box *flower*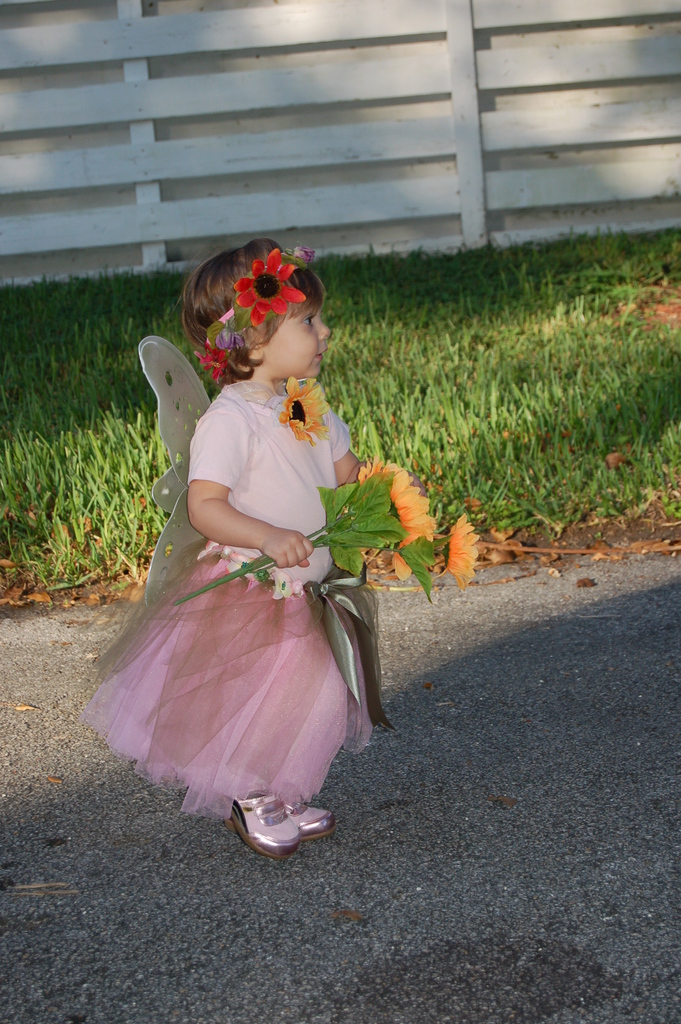
[left=289, top=245, right=315, bottom=259]
